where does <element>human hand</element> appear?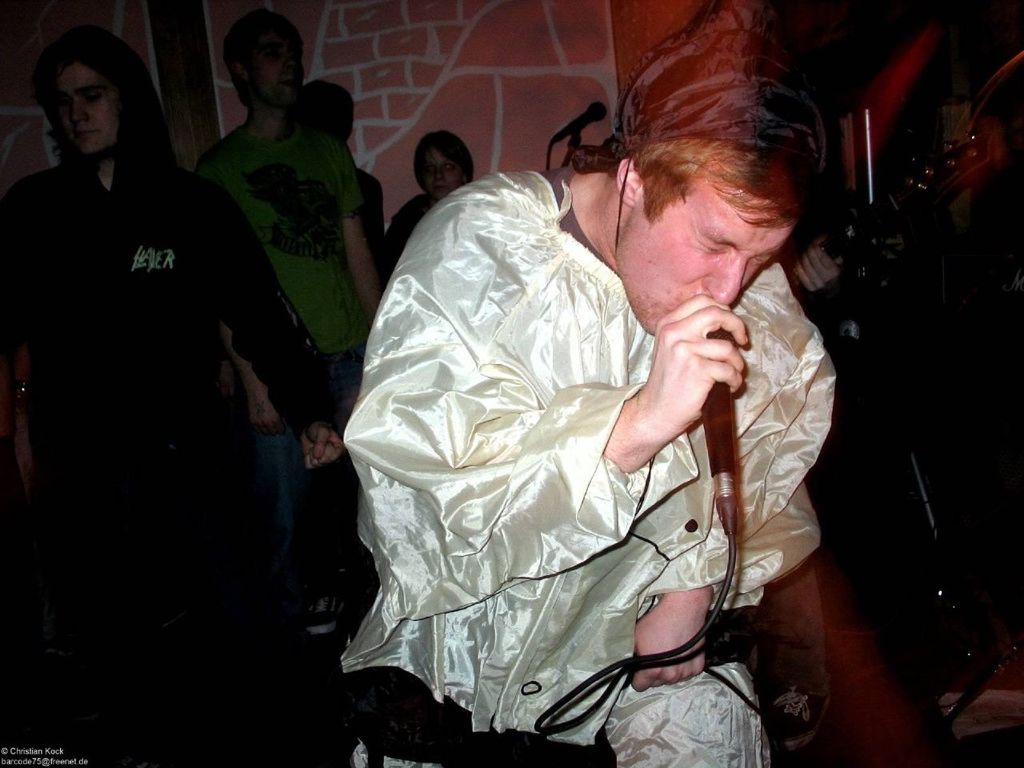
Appears at locate(795, 238, 841, 296).
